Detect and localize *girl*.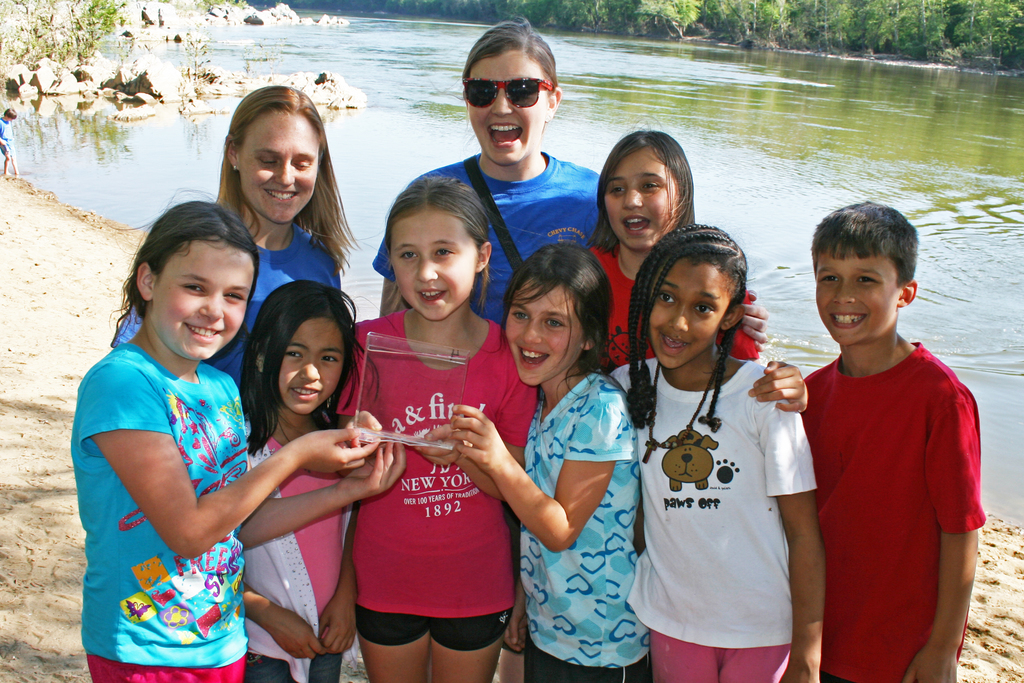
Localized at 232:281:373:678.
